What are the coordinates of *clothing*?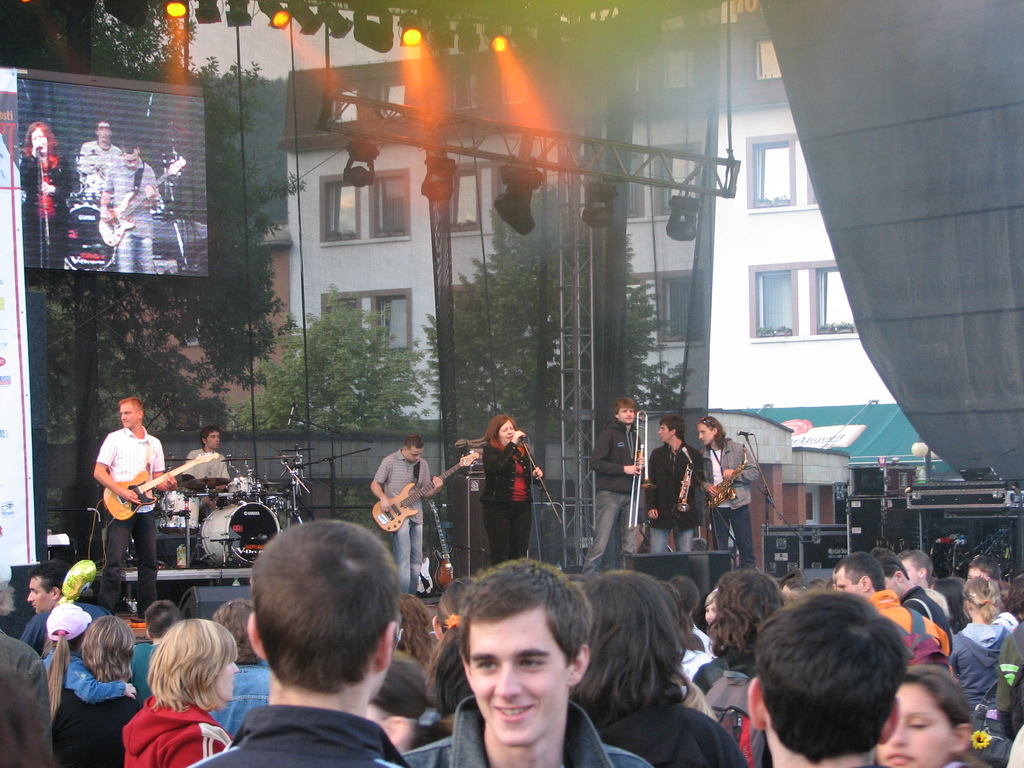
[95, 424, 160, 623].
